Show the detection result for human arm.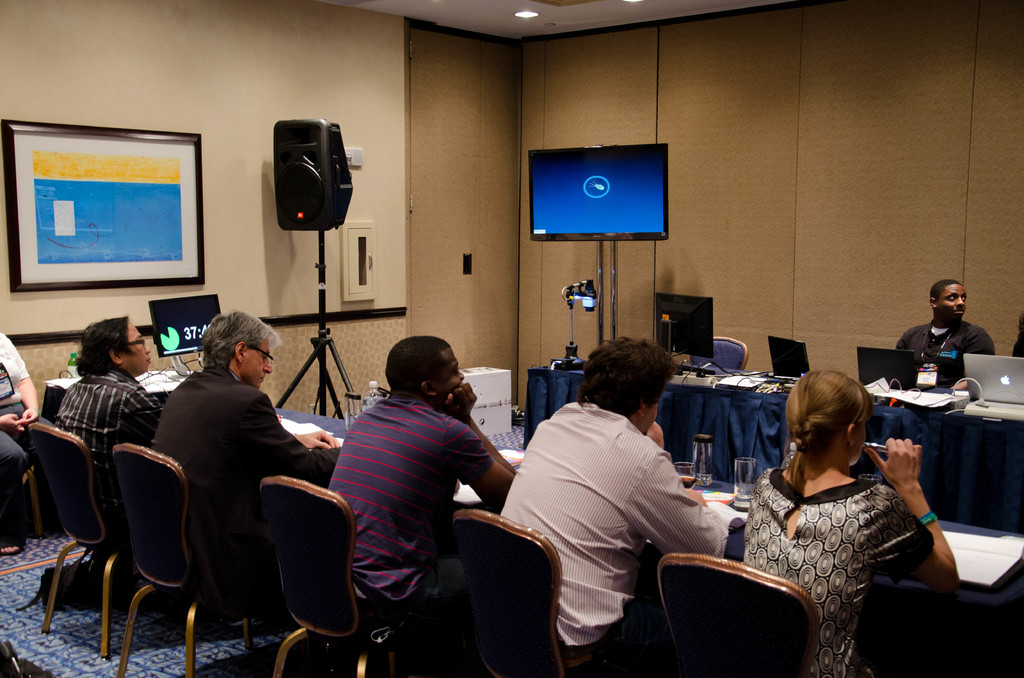
x1=230 y1=384 x2=335 y2=485.
